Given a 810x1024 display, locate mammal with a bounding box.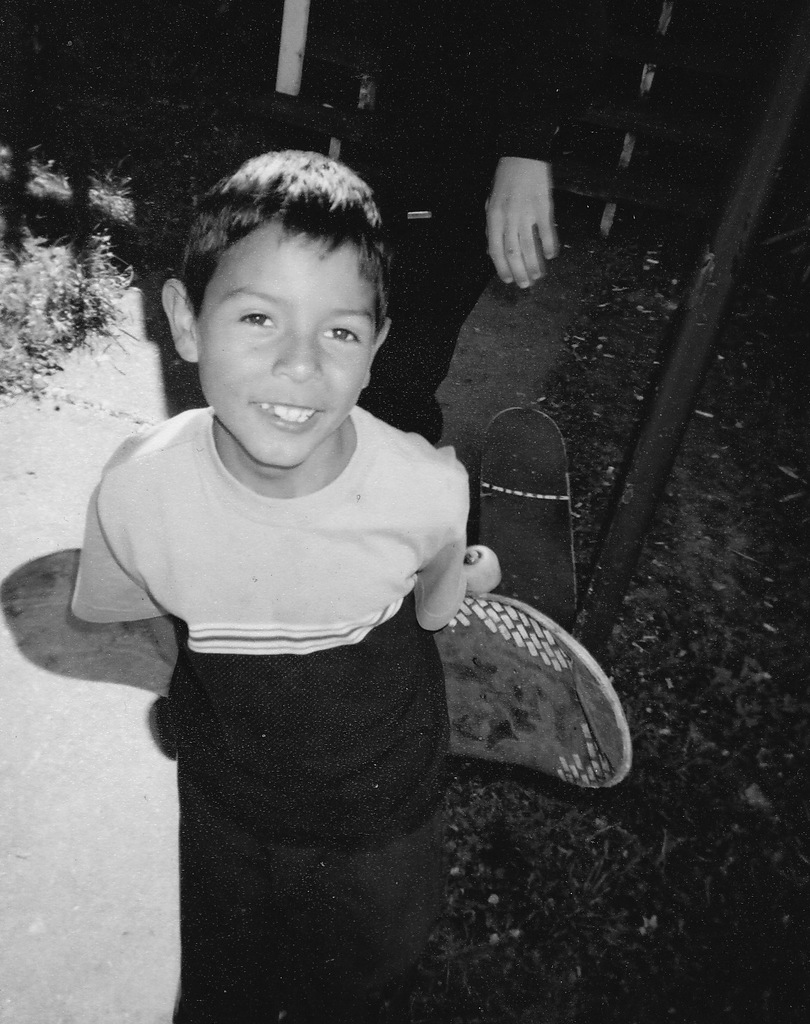
Located: (left=357, top=0, right=618, bottom=441).
